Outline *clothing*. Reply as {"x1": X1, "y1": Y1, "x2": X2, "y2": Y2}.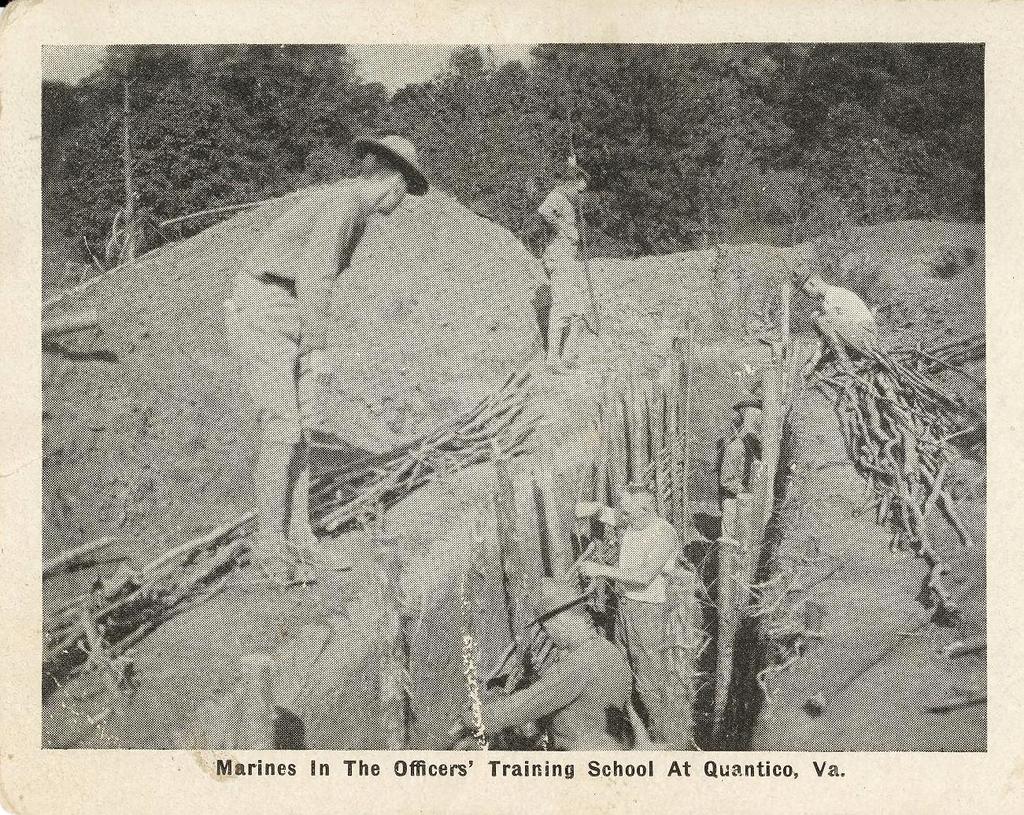
{"x1": 616, "y1": 513, "x2": 680, "y2": 743}.
